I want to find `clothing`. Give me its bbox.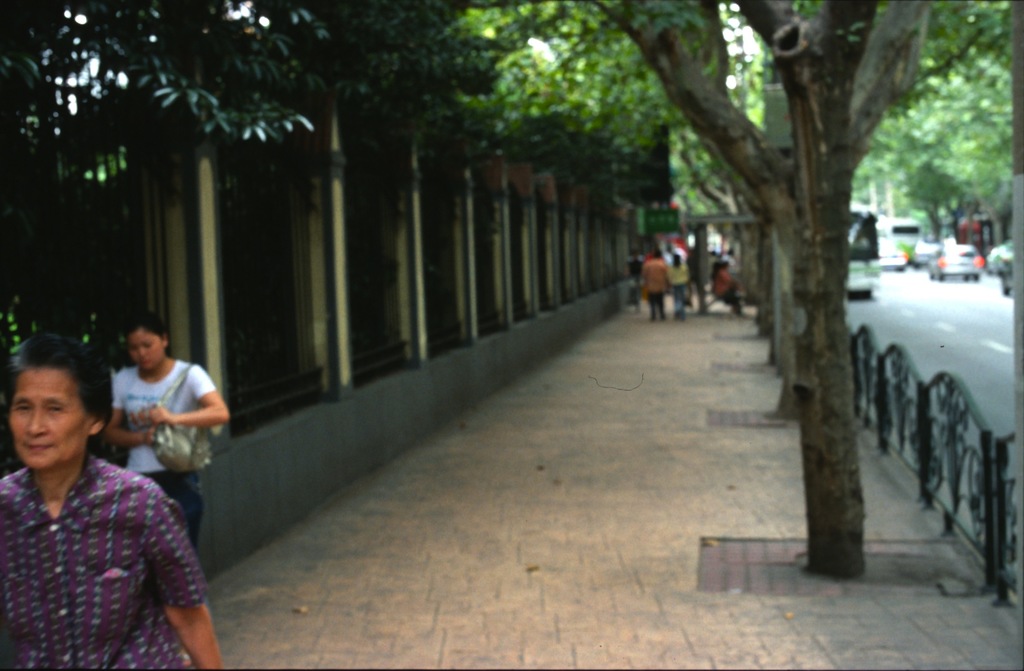
box=[663, 258, 696, 312].
